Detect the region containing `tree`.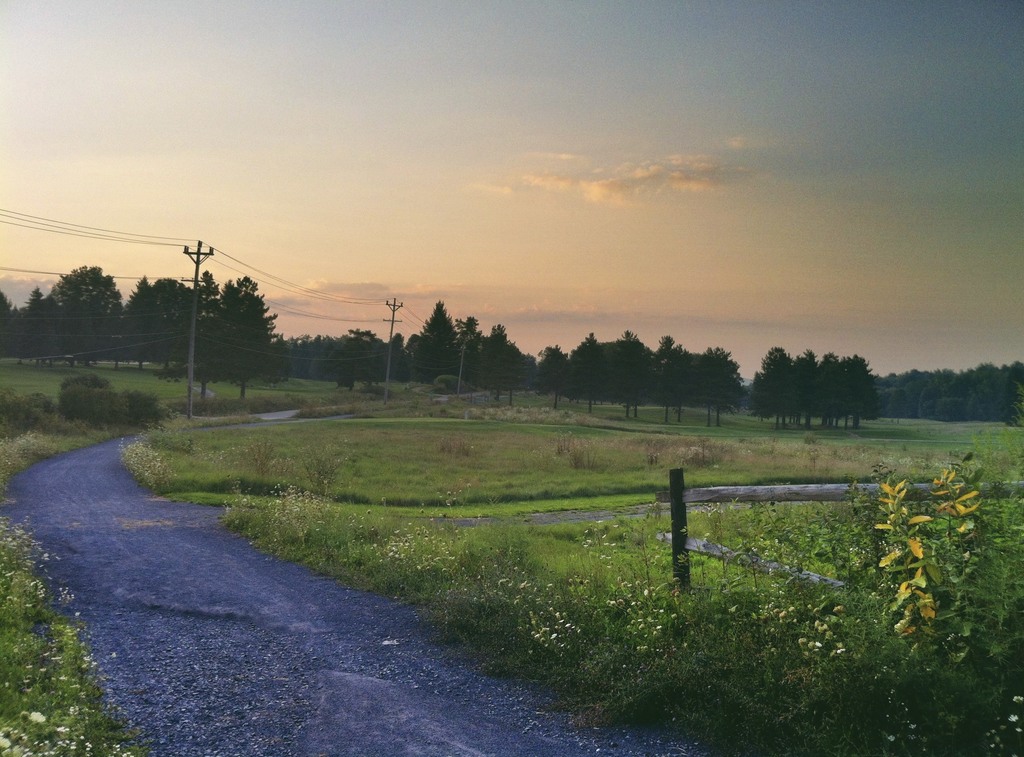
339 333 386 402.
